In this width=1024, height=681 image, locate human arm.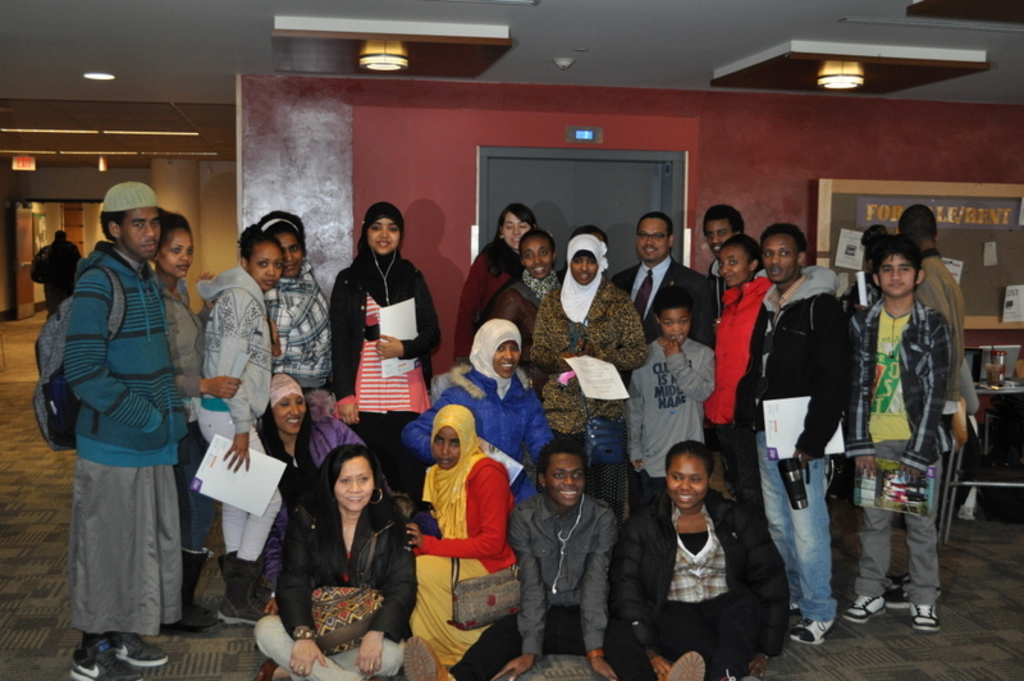
Bounding box: x1=736, y1=509, x2=791, y2=680.
